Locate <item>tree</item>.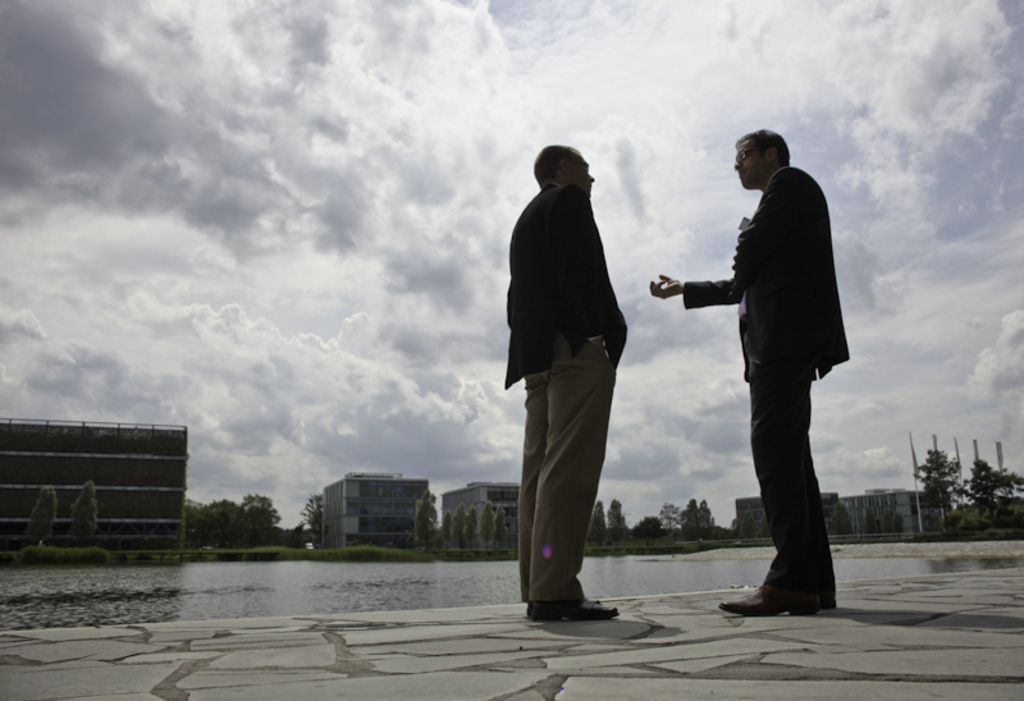
Bounding box: <box>910,449,965,524</box>.
